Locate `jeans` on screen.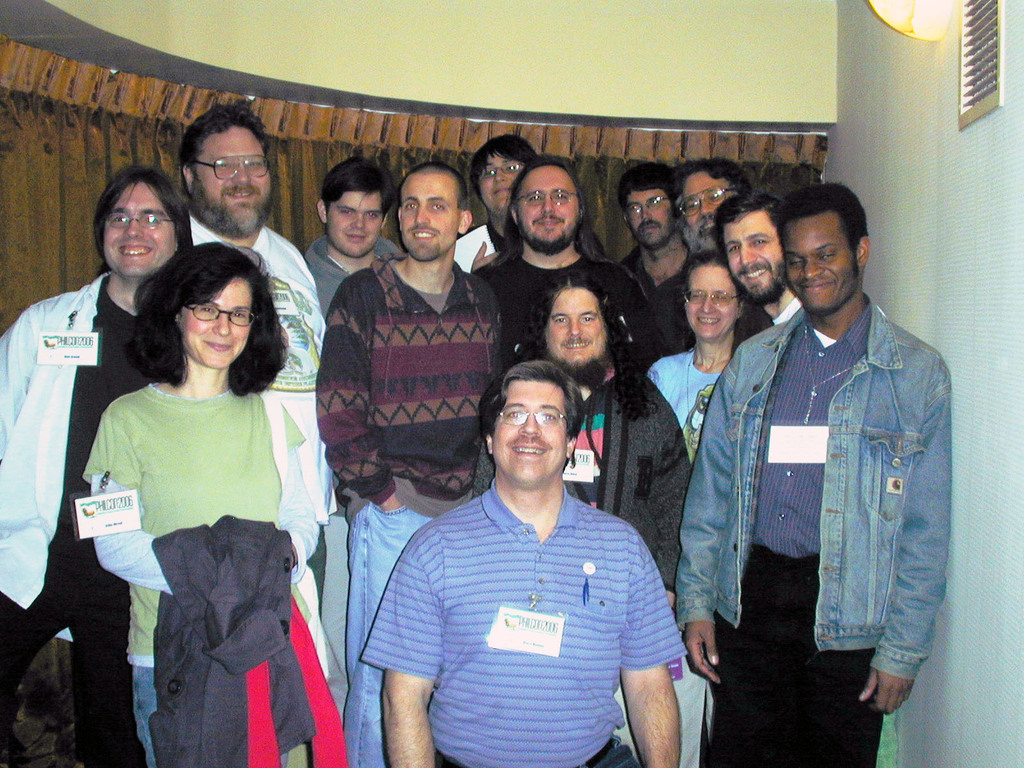
On screen at BBox(134, 667, 160, 767).
